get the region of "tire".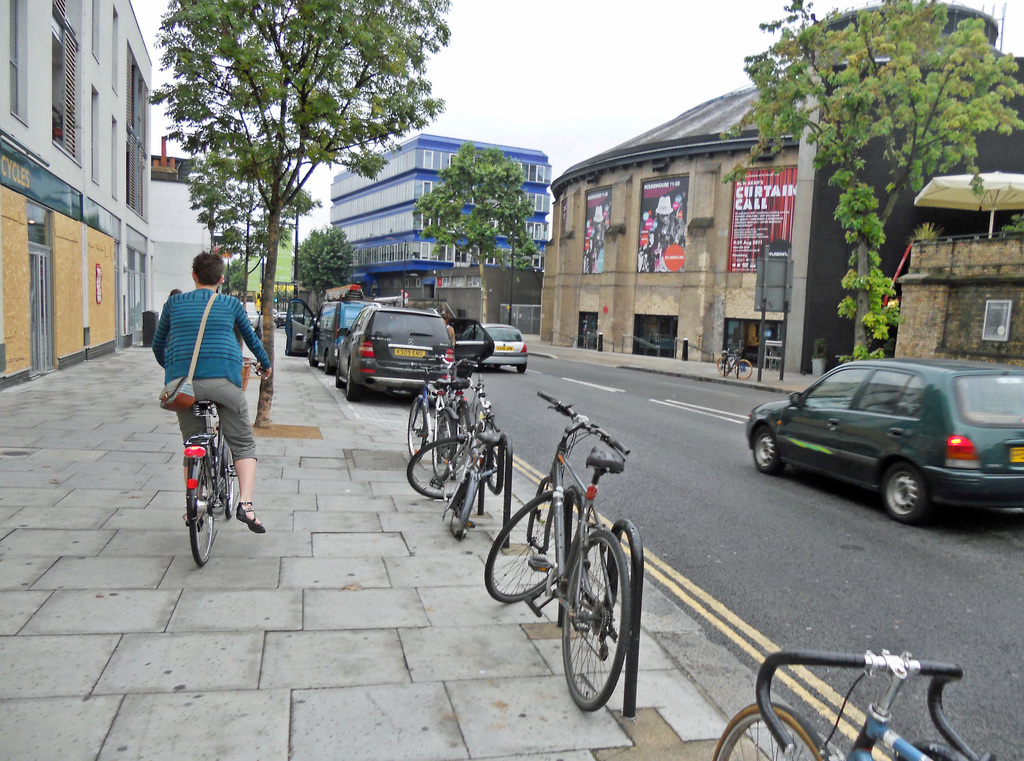
409:436:468:497.
